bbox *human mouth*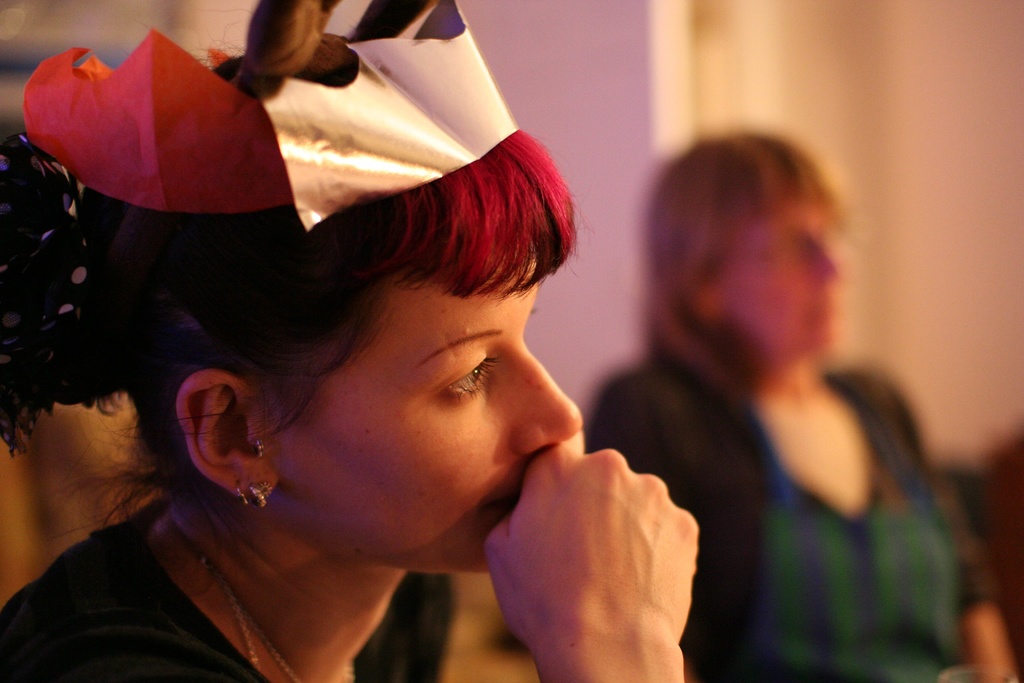
811/298/836/329
